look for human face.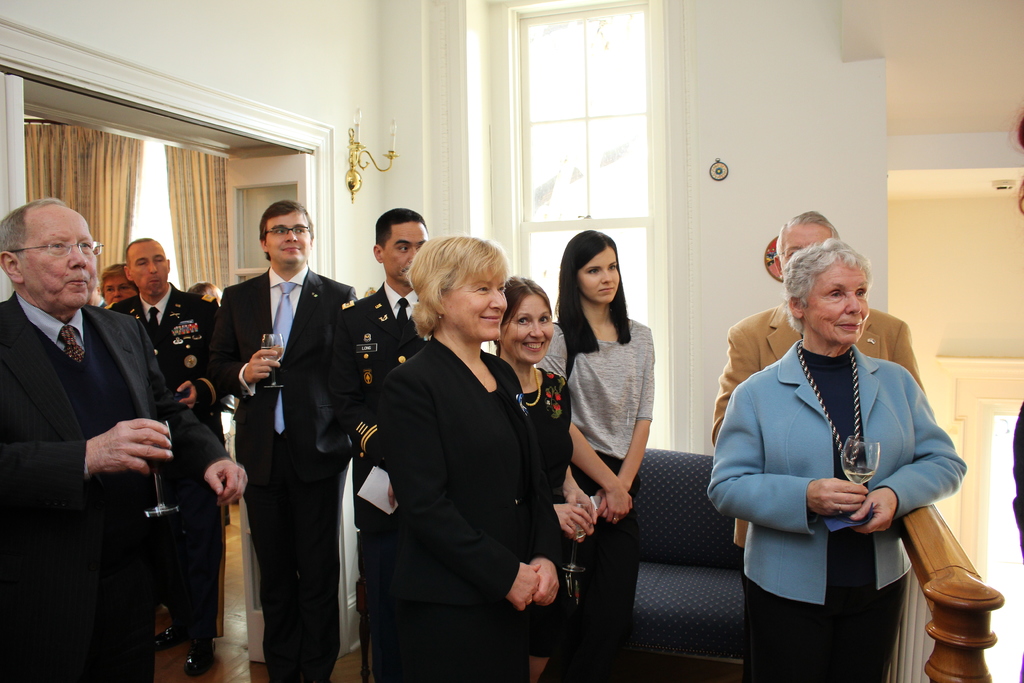
Found: {"left": 383, "top": 223, "right": 430, "bottom": 282}.
